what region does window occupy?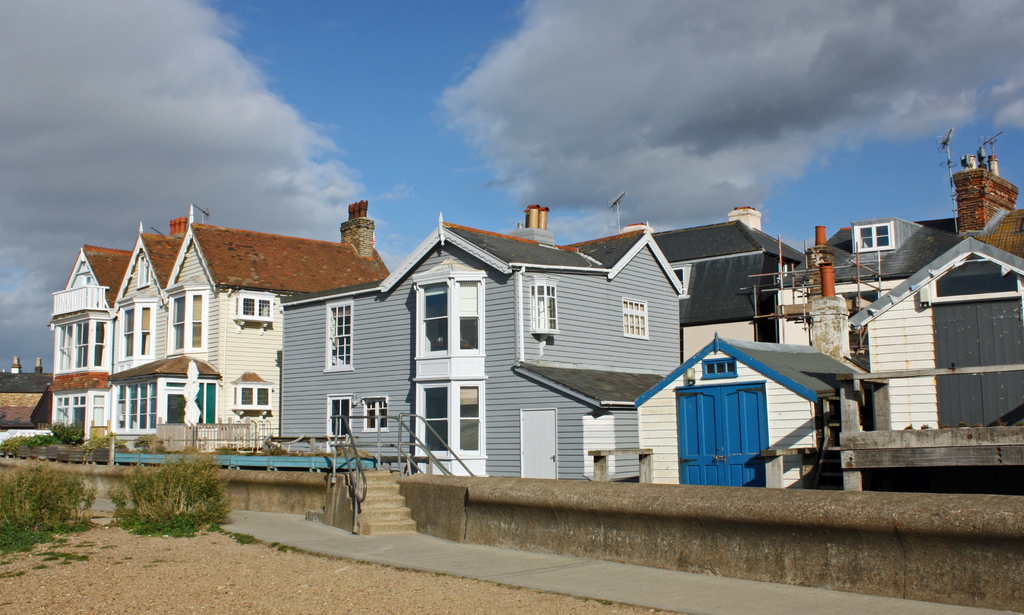
(532,275,560,340).
